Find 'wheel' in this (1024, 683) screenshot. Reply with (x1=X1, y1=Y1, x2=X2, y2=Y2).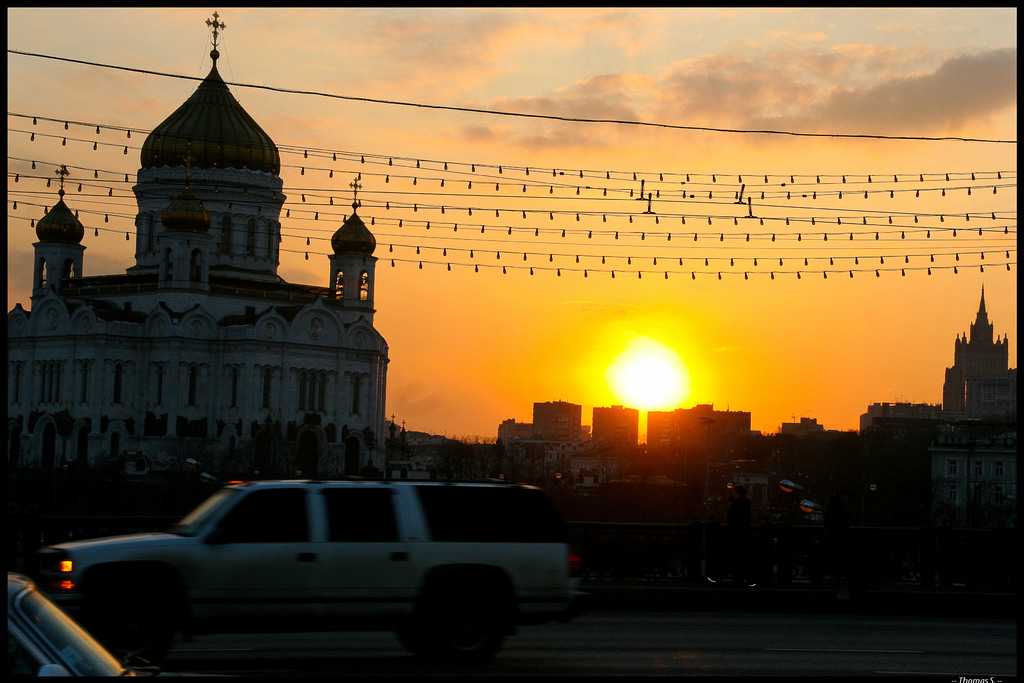
(x1=72, y1=584, x2=159, y2=664).
